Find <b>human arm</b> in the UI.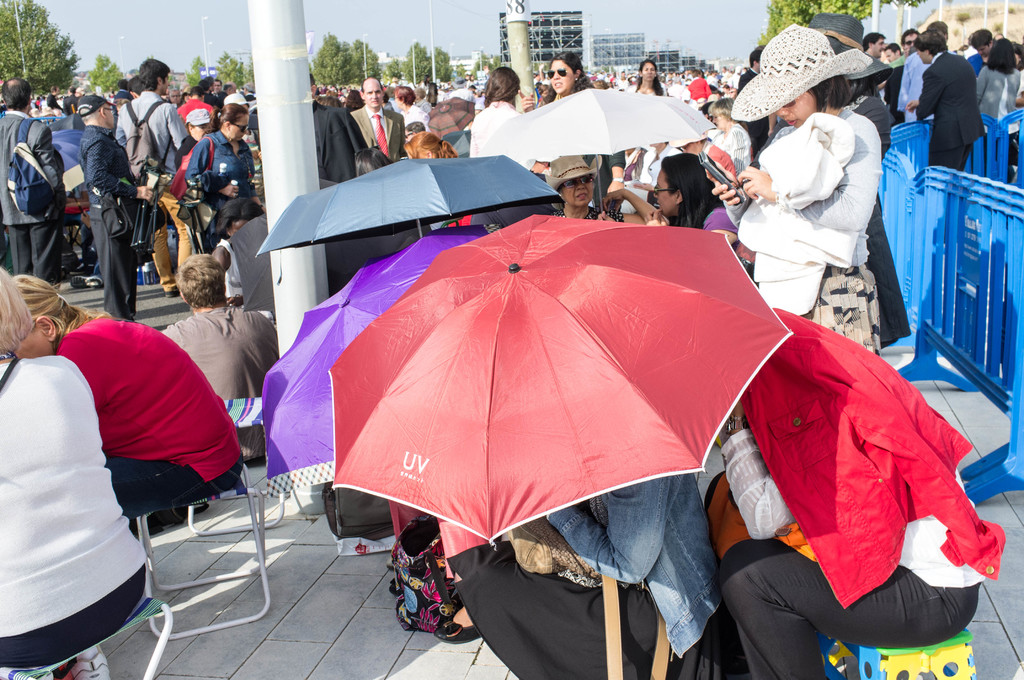
UI element at [left=906, top=90, right=925, bottom=115].
